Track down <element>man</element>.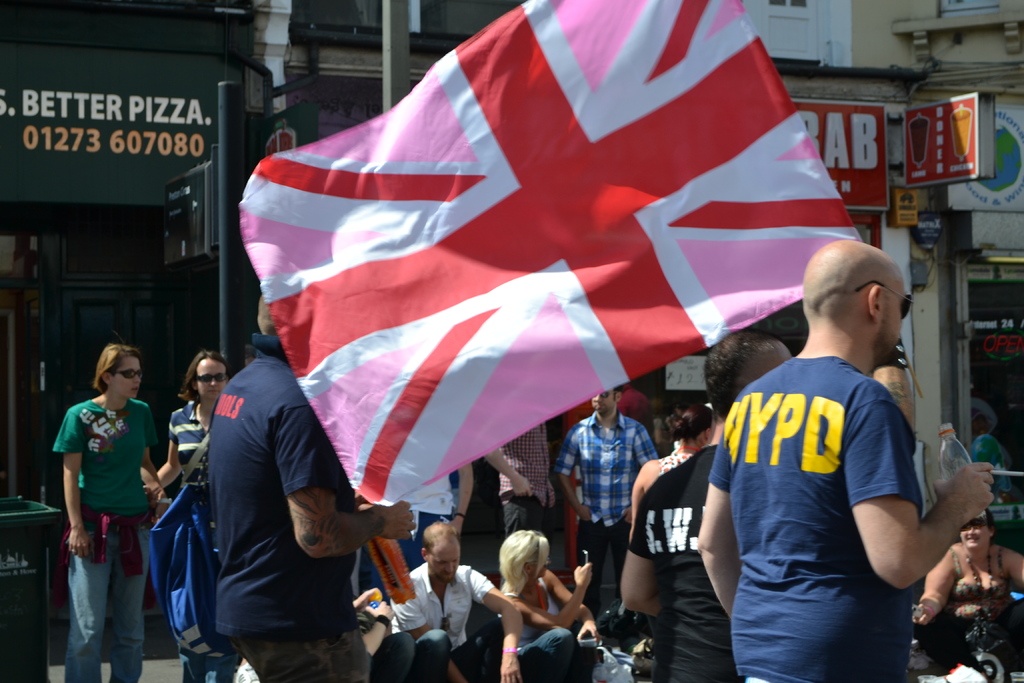
Tracked to [left=207, top=293, right=415, bottom=682].
